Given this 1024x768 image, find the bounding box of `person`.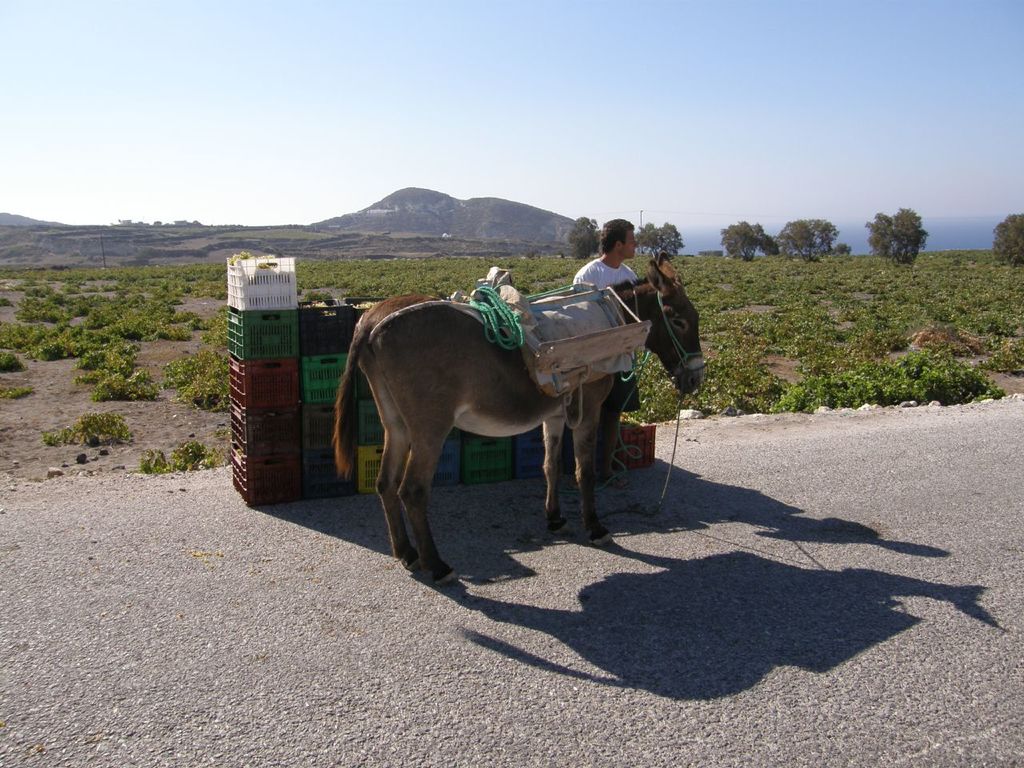
<region>569, 216, 641, 488</region>.
